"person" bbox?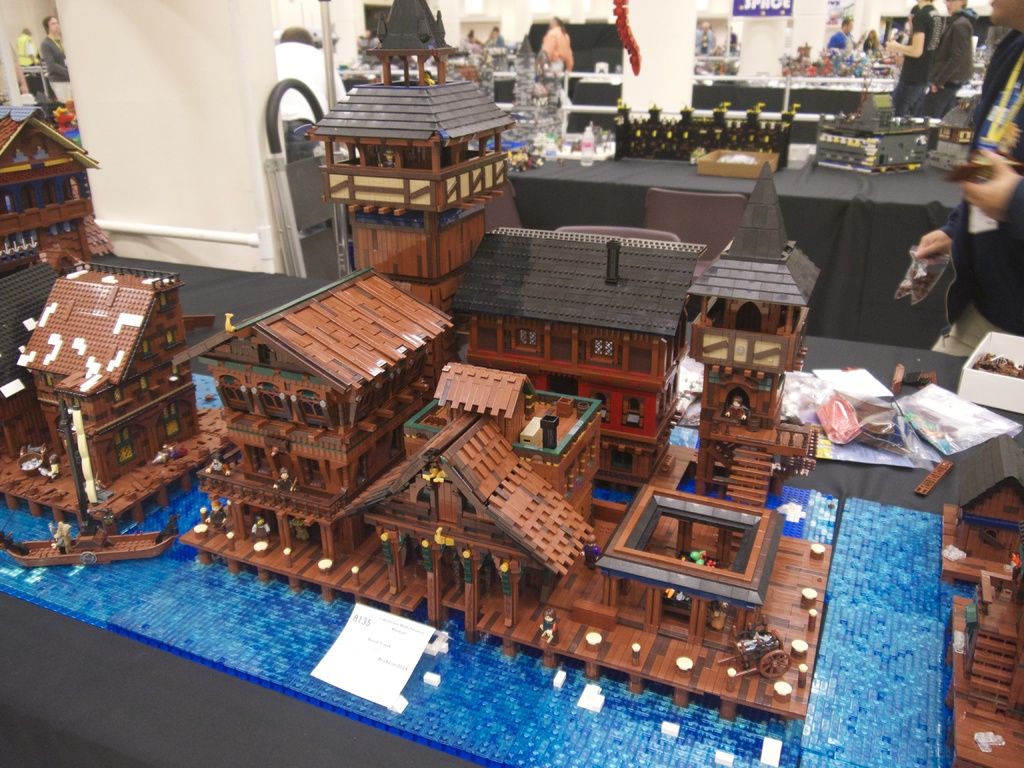
rect(725, 396, 745, 419)
